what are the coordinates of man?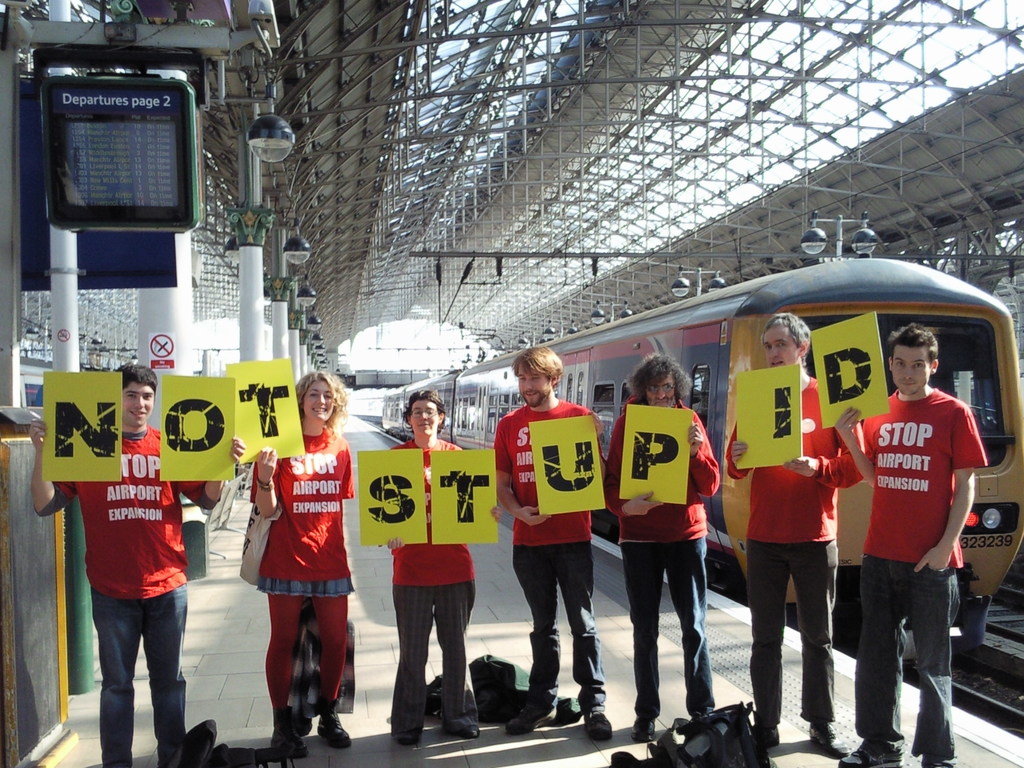
BBox(481, 342, 600, 742).
